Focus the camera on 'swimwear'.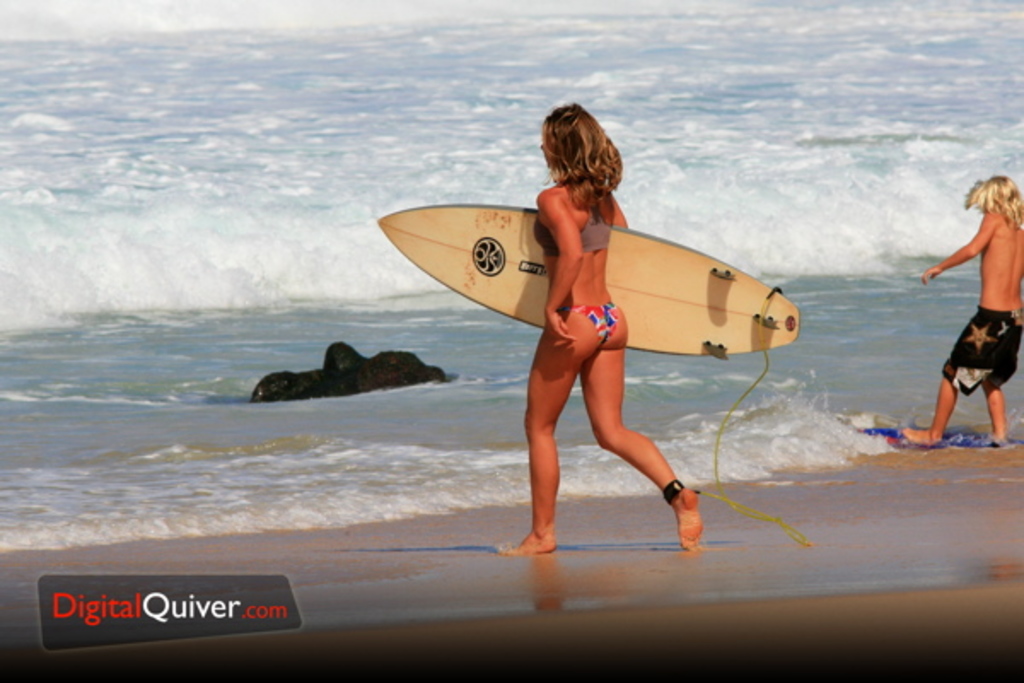
Focus region: bbox=[529, 181, 616, 260].
